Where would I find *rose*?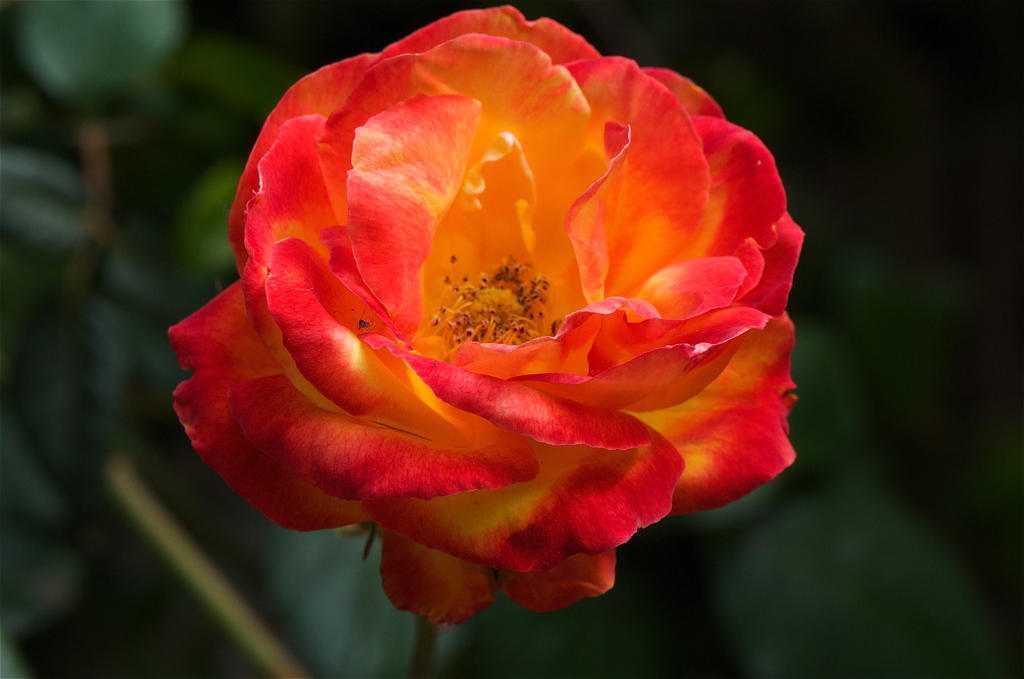
At x1=168, y1=2, x2=811, y2=630.
